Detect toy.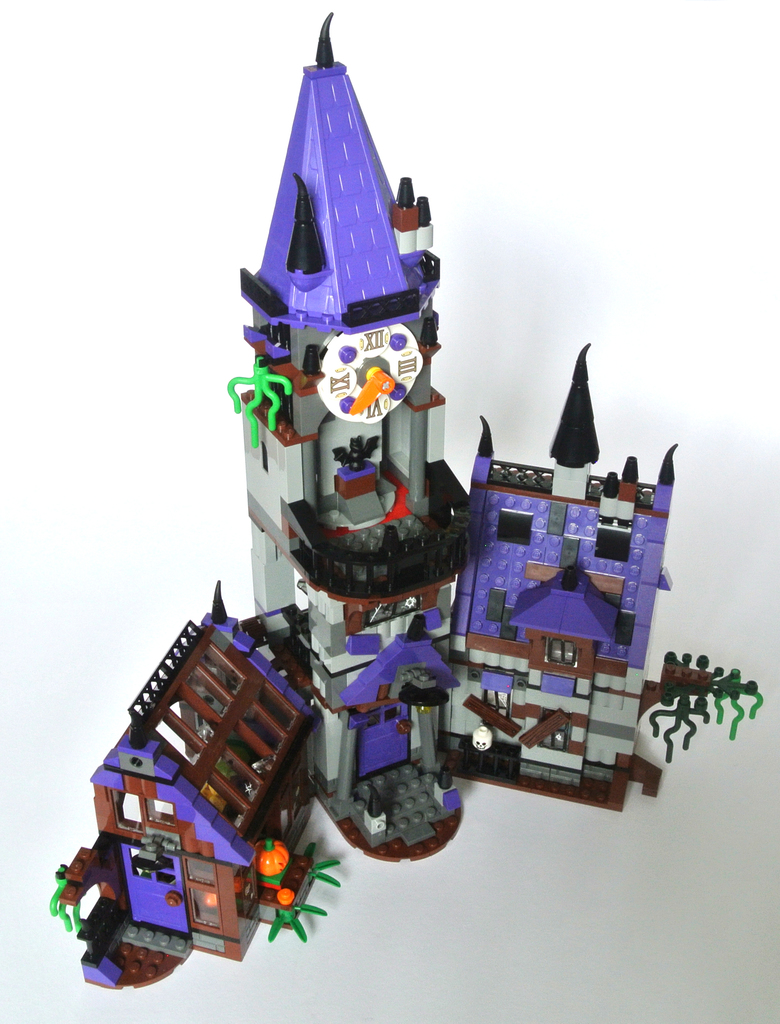
Detected at bbox=(32, 0, 779, 1003).
